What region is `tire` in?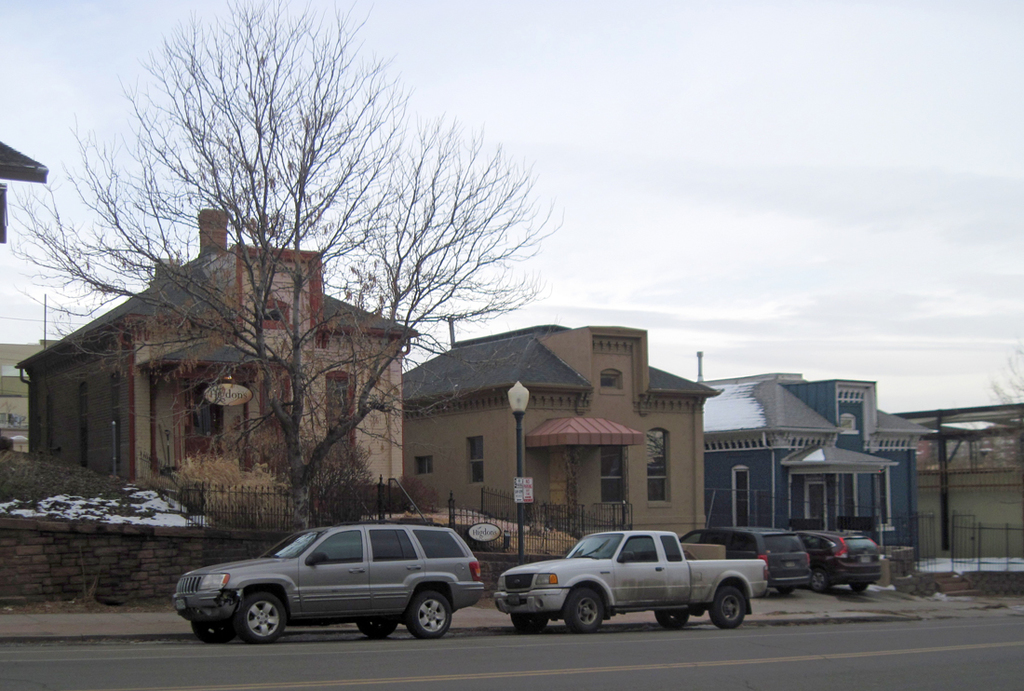
locate(567, 589, 603, 633).
